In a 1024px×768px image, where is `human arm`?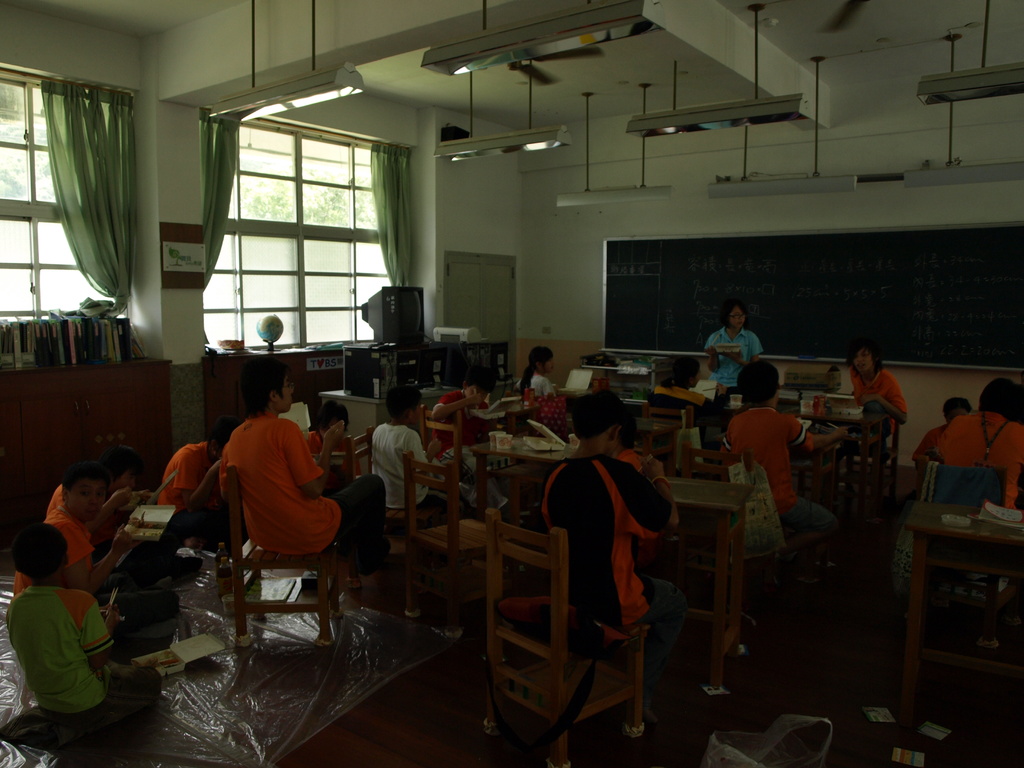
locate(80, 596, 120, 669).
